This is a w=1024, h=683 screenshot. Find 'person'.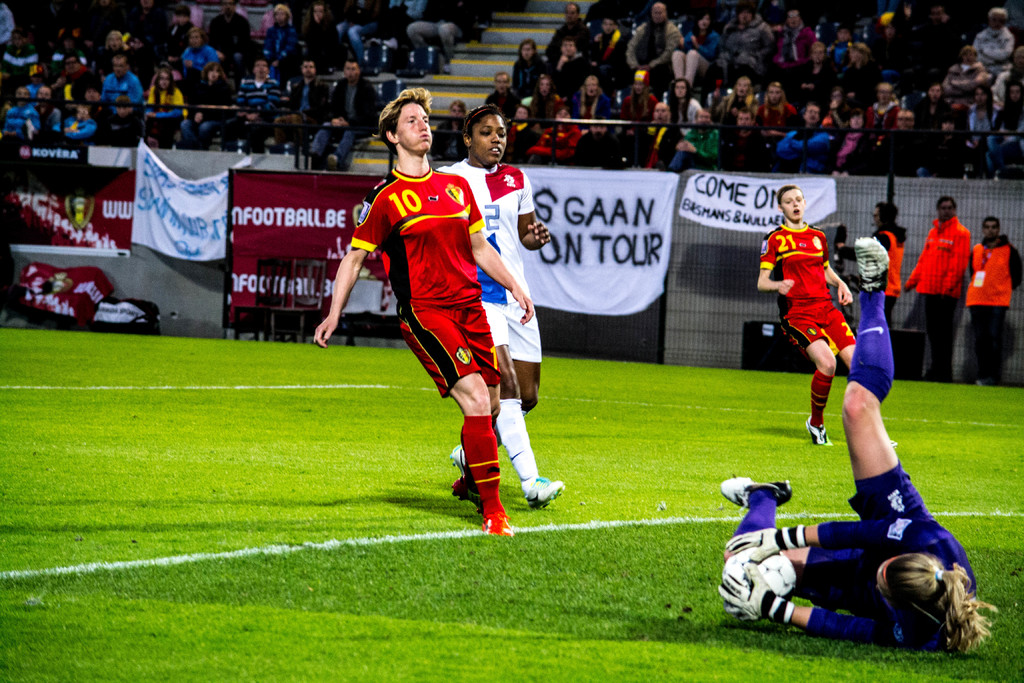
Bounding box: left=781, top=106, right=831, bottom=162.
